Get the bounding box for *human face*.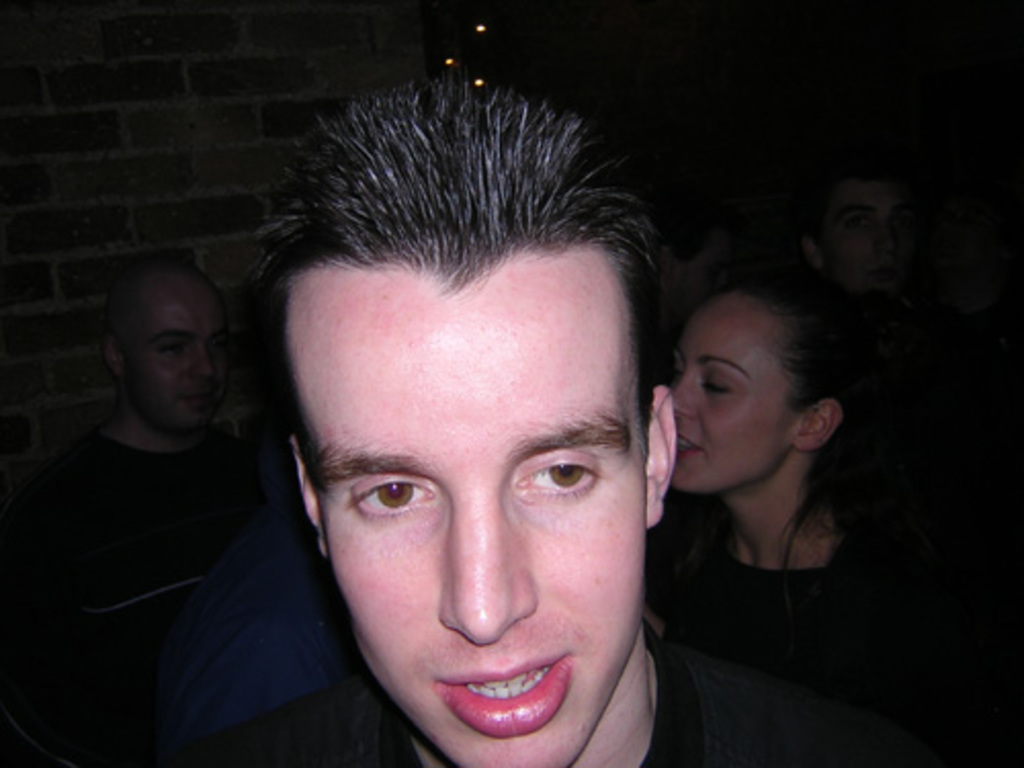
locate(666, 293, 793, 498).
